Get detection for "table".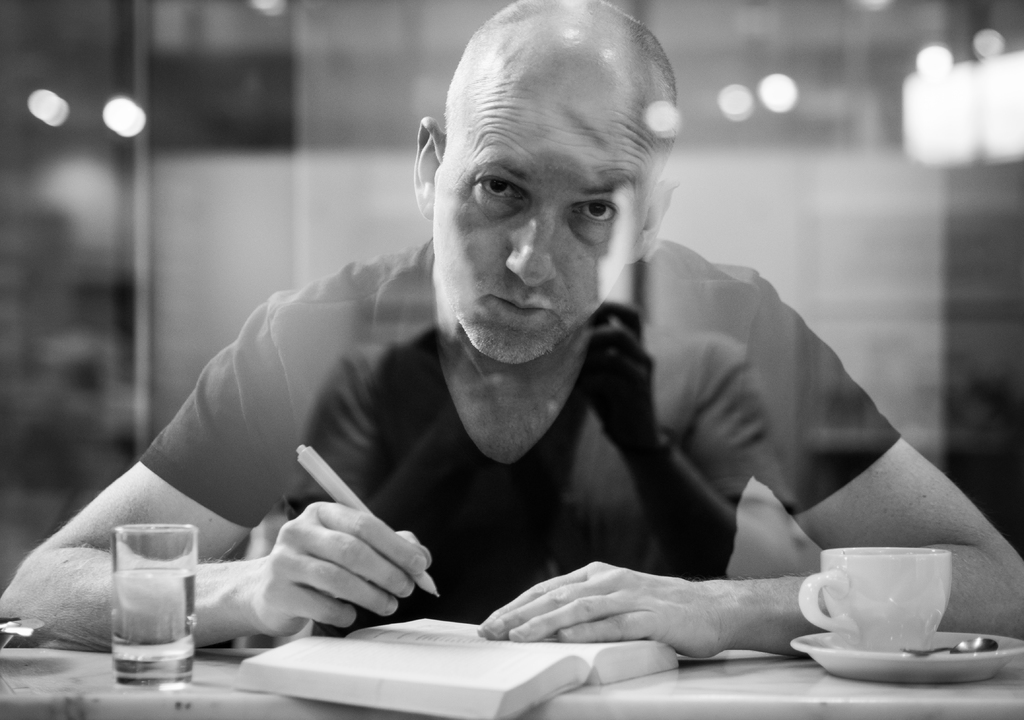
Detection: bbox(0, 642, 1023, 719).
